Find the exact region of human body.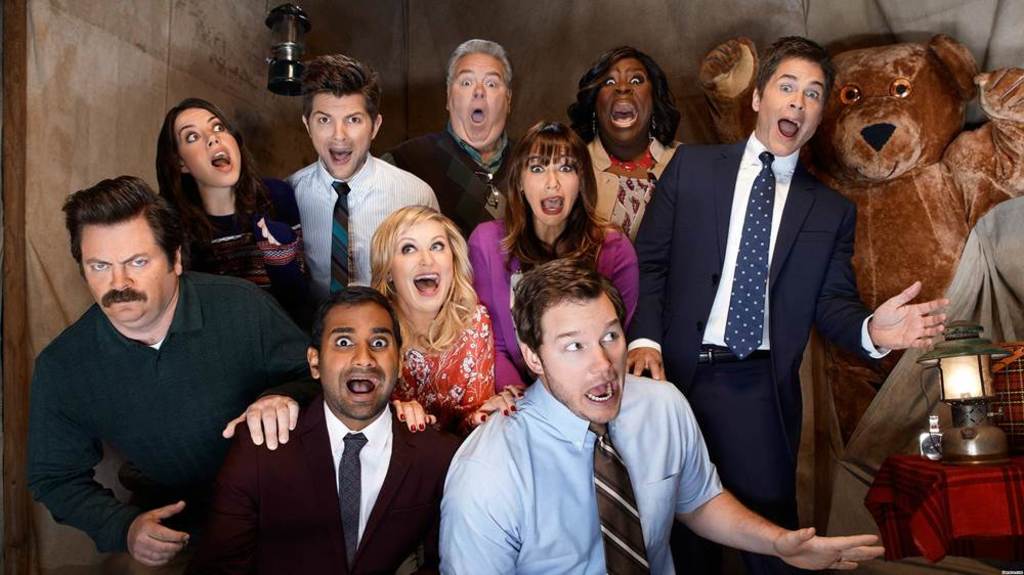
Exact region: 289/152/439/295.
